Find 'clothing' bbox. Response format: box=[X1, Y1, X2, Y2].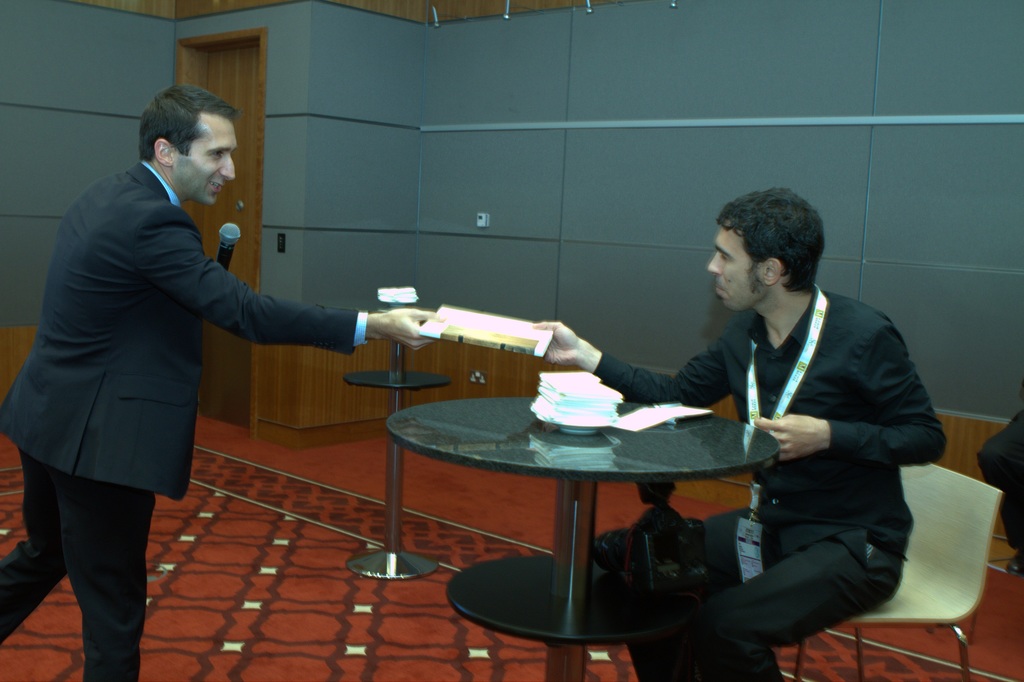
box=[972, 406, 1023, 553].
